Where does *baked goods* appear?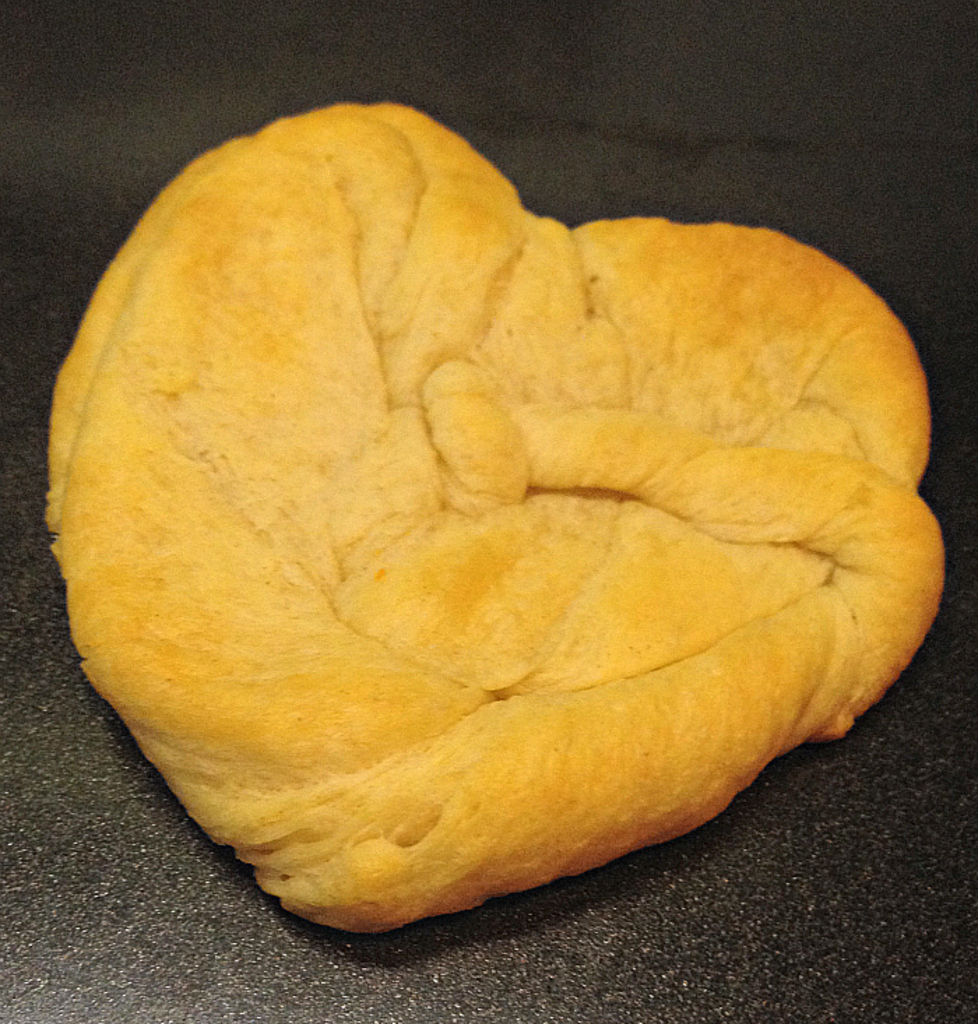
Appears at left=52, top=66, right=974, bottom=979.
